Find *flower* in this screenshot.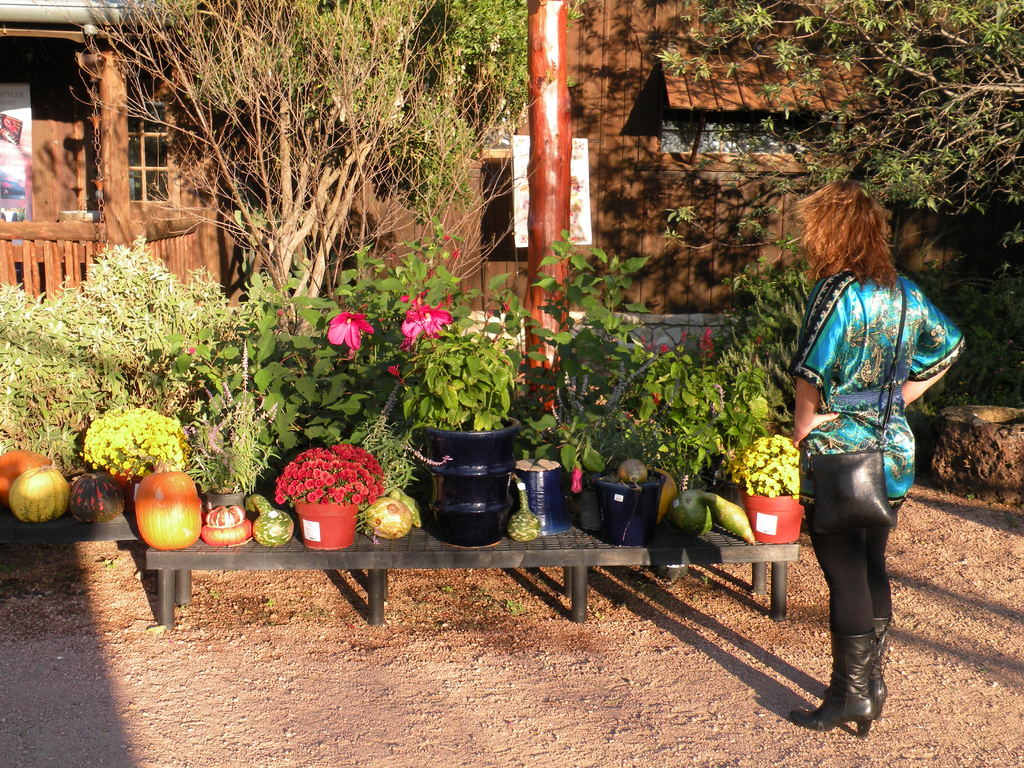
The bounding box for *flower* is left=749, top=353, right=755, bottom=367.
